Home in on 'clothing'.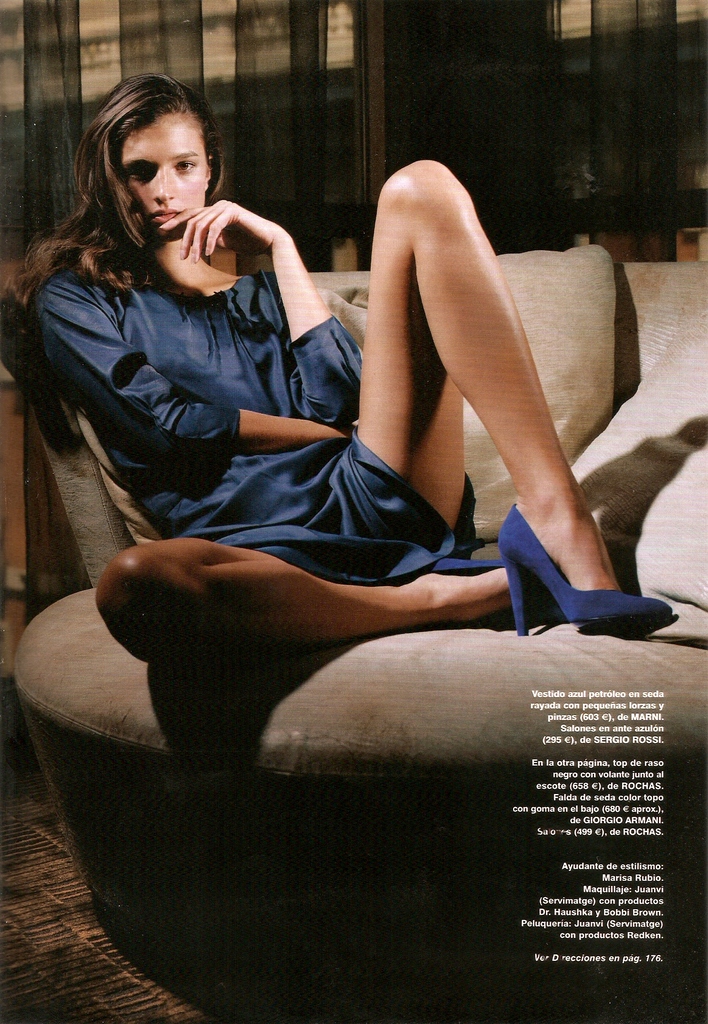
Homed in at (25,159,430,581).
